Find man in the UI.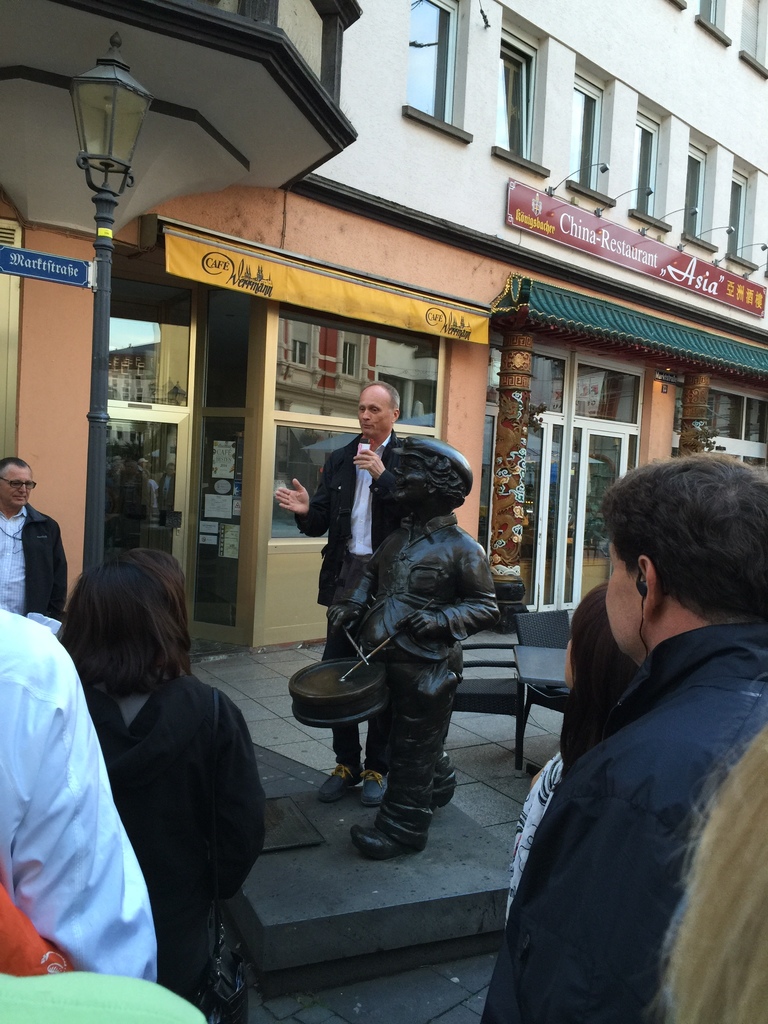
UI element at Rect(508, 445, 767, 1011).
